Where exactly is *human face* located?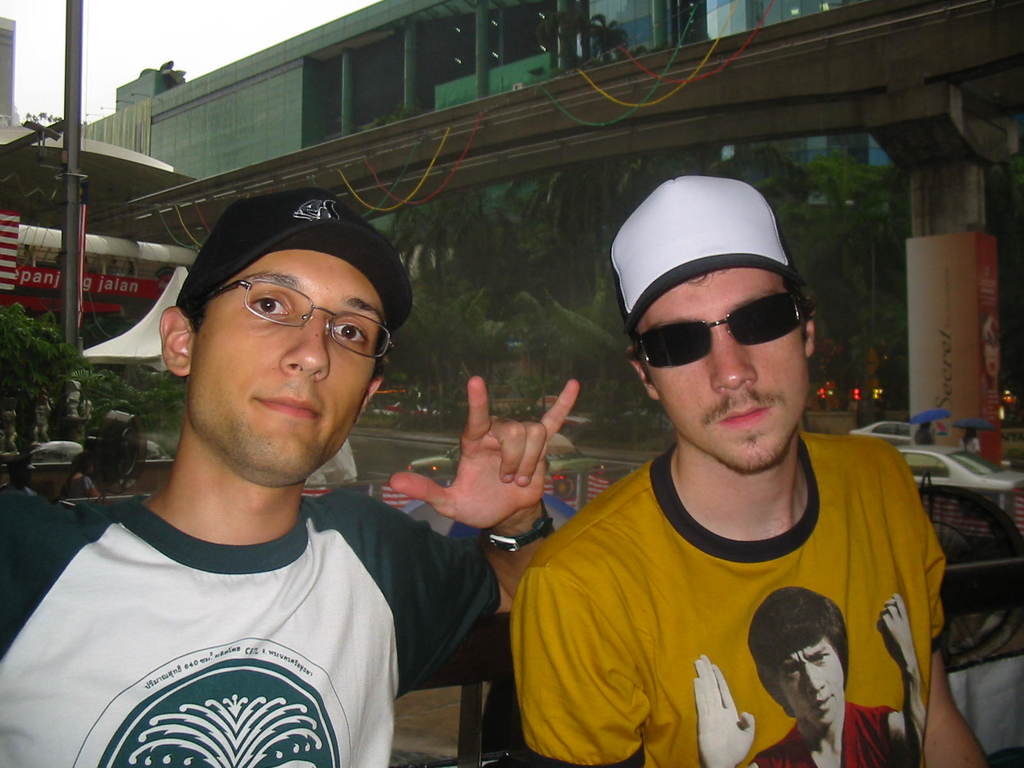
Its bounding box is [644, 273, 809, 471].
